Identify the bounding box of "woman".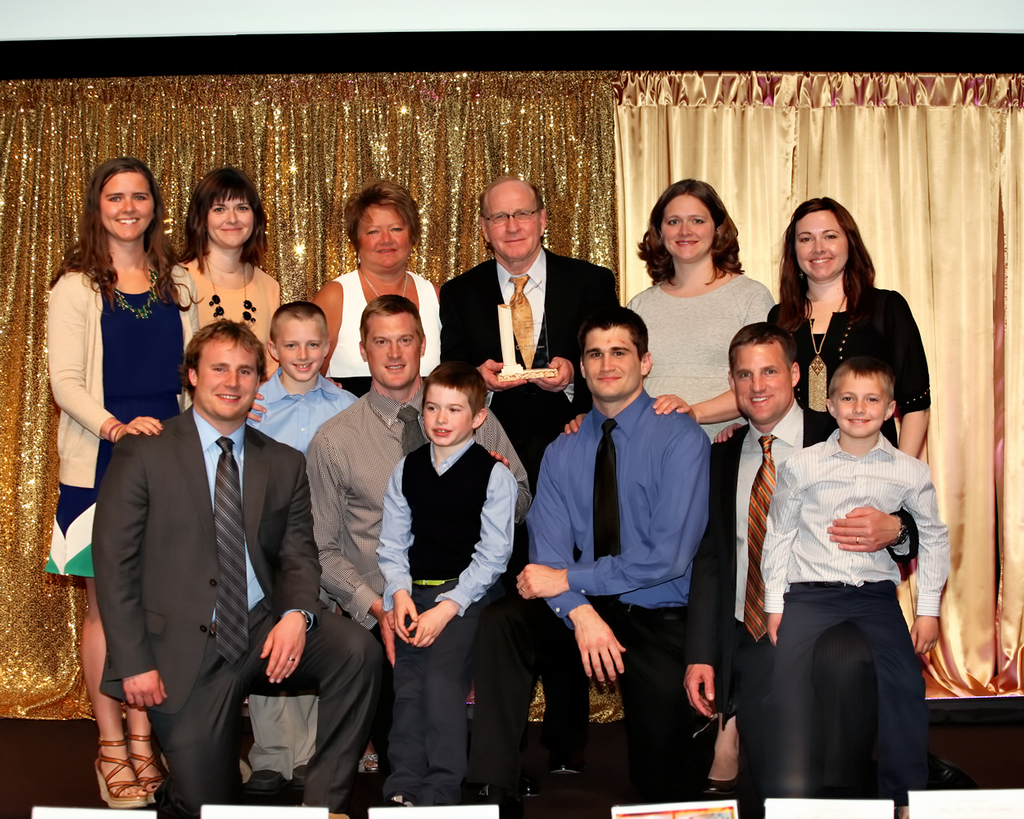
Rect(582, 182, 787, 455).
